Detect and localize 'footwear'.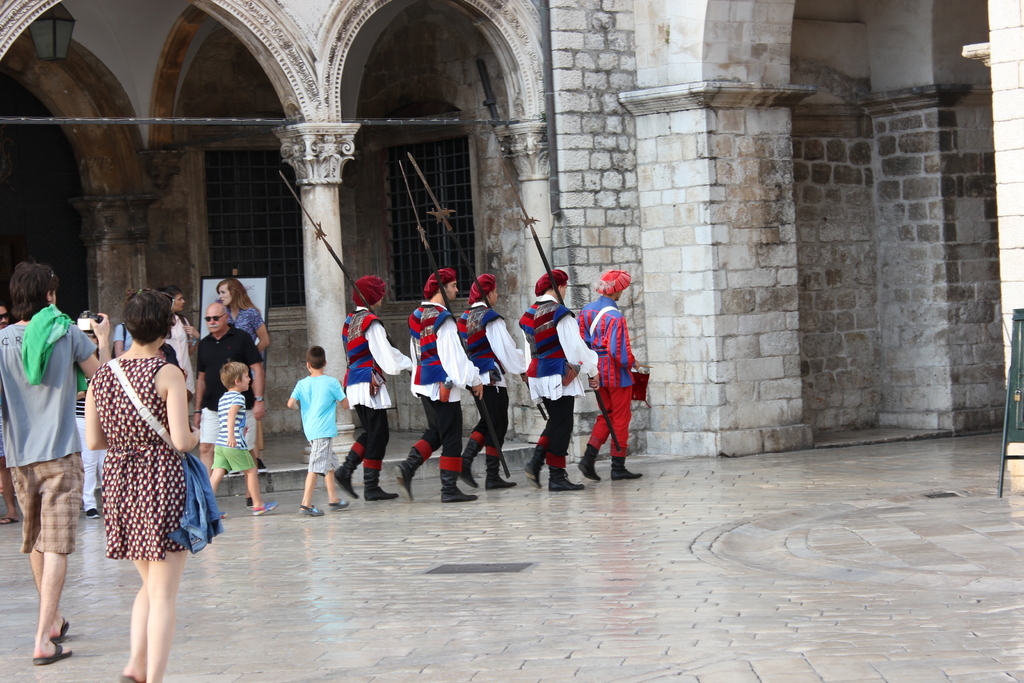
Localized at {"left": 362, "top": 483, "right": 399, "bottom": 501}.
